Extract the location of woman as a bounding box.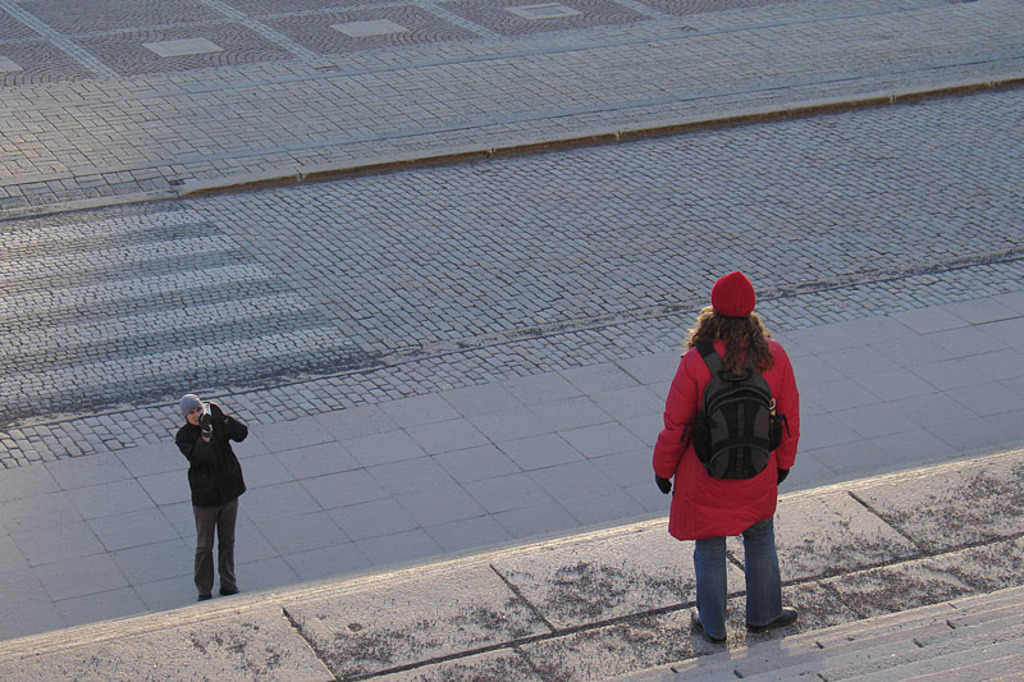
<bbox>654, 270, 799, 644</bbox>.
